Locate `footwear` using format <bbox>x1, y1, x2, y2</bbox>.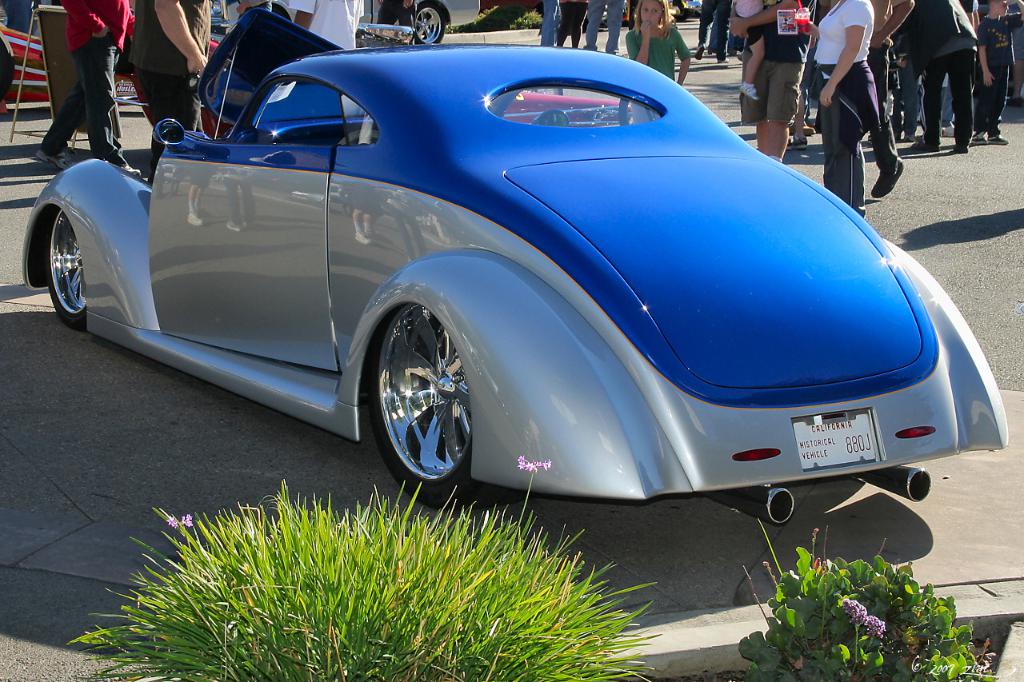
<bbox>954, 138, 968, 151</bbox>.
